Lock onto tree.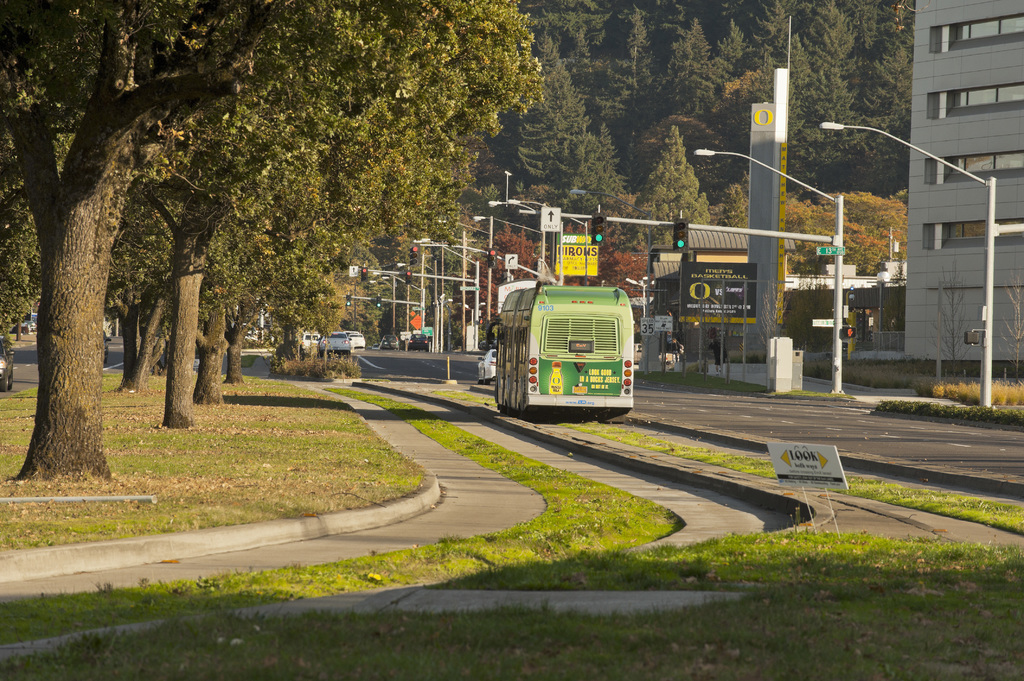
Locked: bbox=(711, 168, 755, 235).
